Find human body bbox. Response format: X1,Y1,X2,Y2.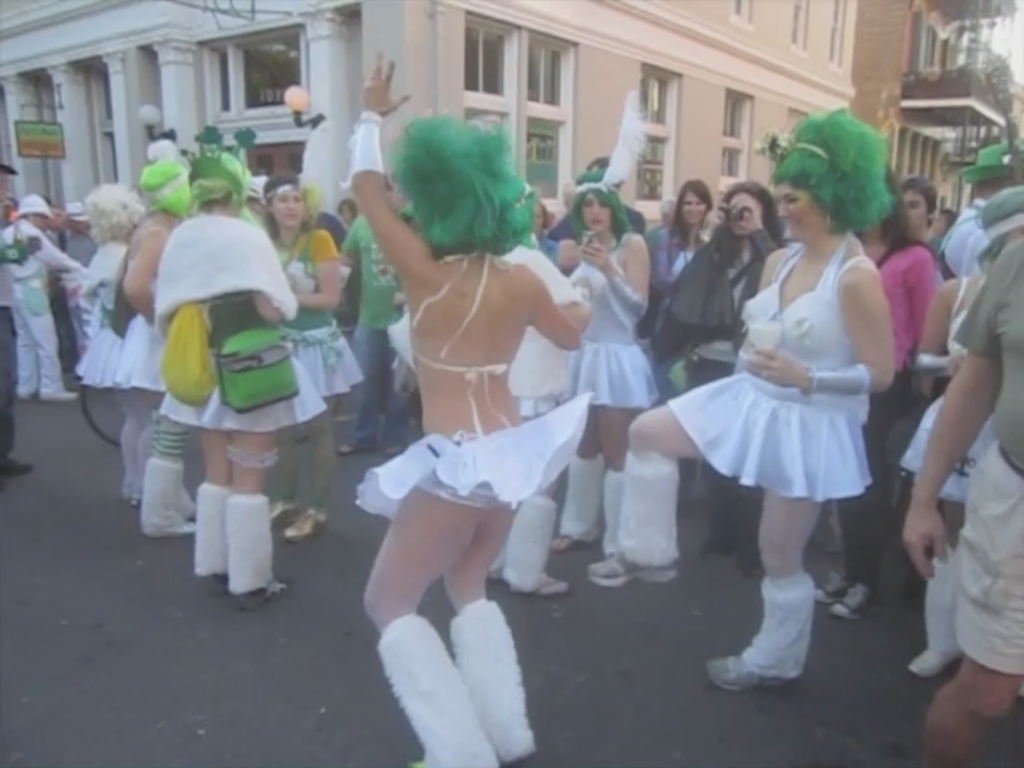
681,164,778,543.
